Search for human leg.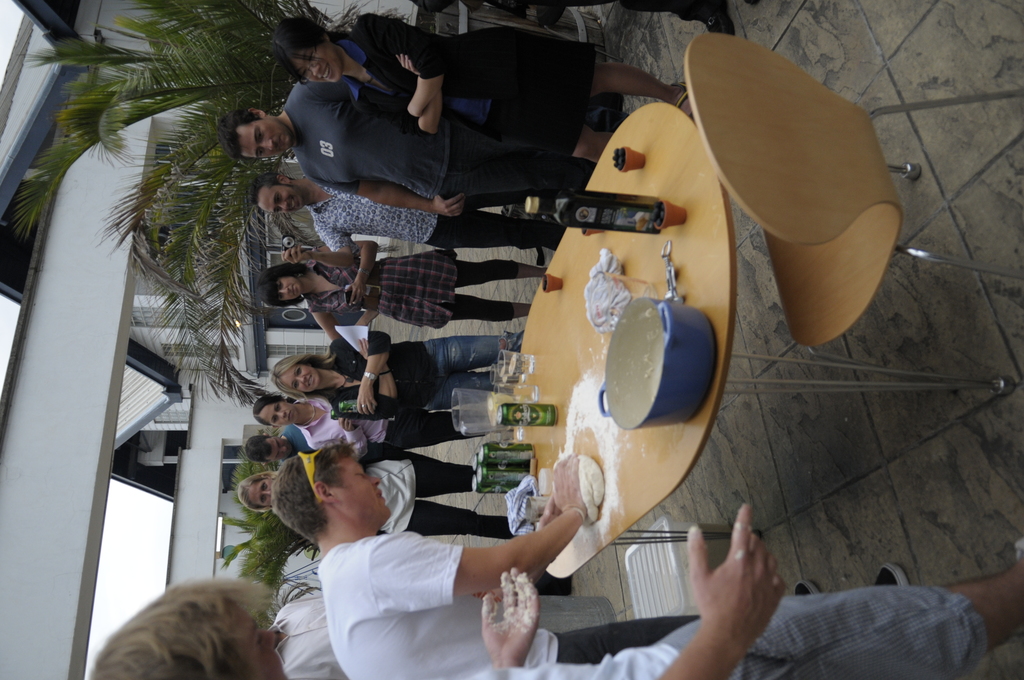
Found at 426,330,528,376.
